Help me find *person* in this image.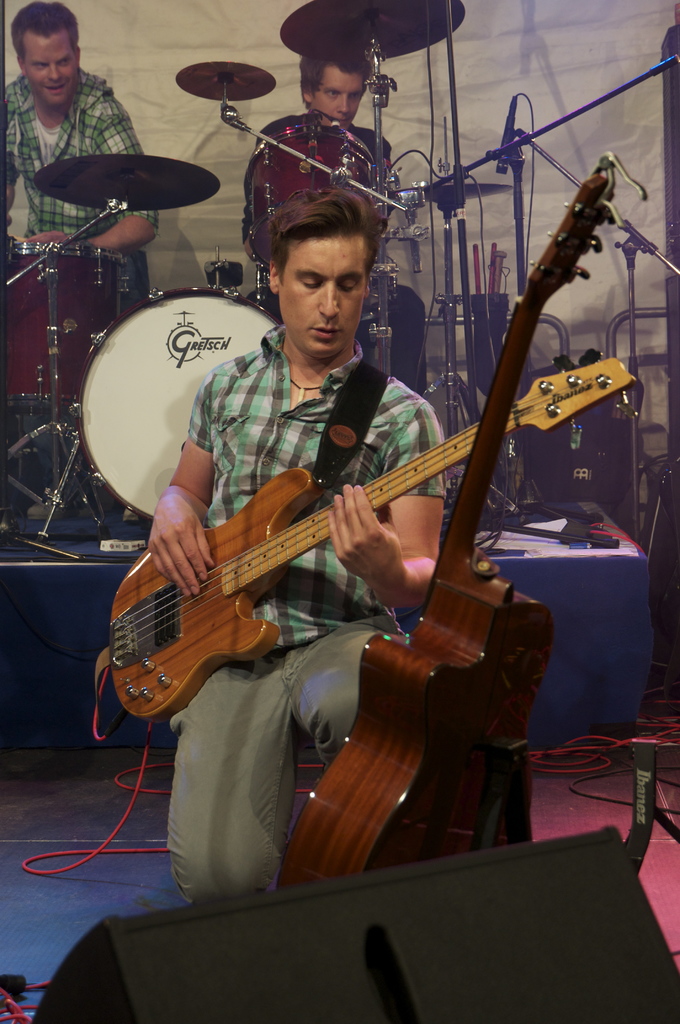
Found it: (left=139, top=171, right=440, bottom=908).
